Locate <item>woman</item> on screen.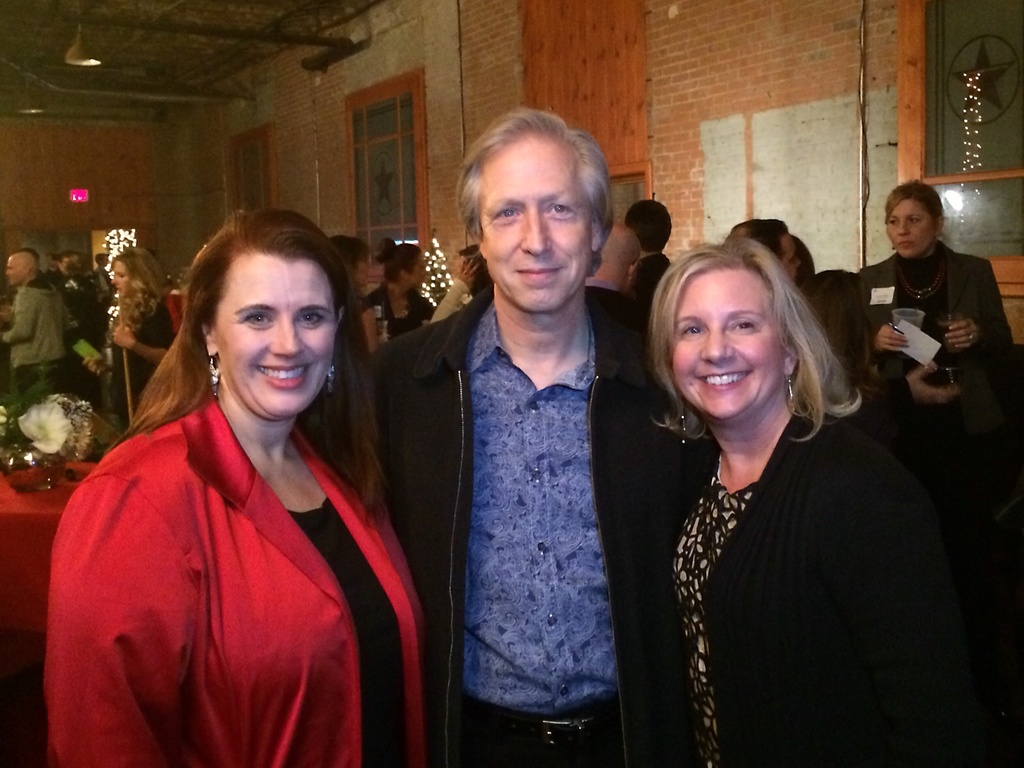
On screen at BBox(330, 231, 376, 362).
